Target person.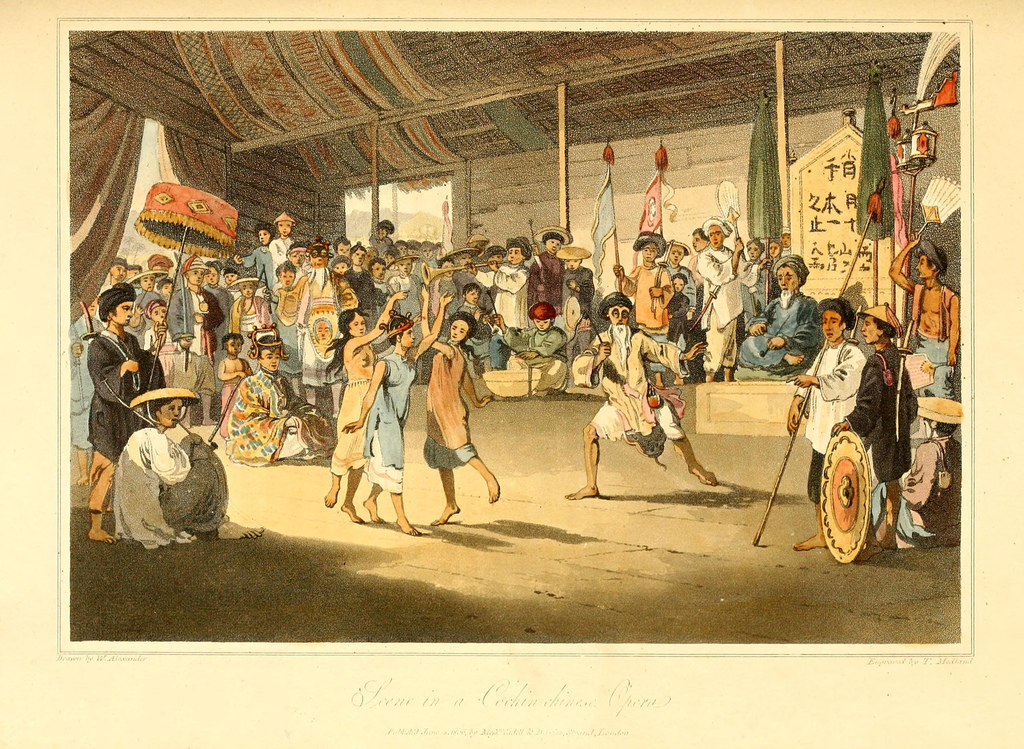
Target region: <bbox>530, 234, 566, 325</bbox>.
